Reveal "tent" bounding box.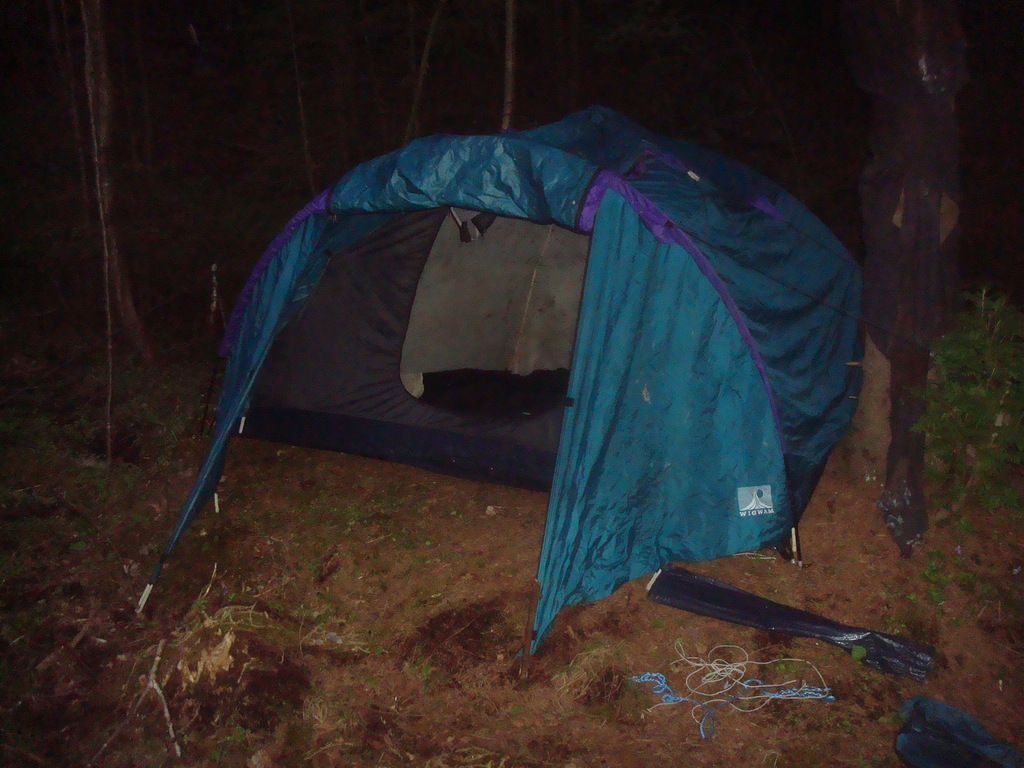
Revealed: bbox(126, 108, 859, 679).
